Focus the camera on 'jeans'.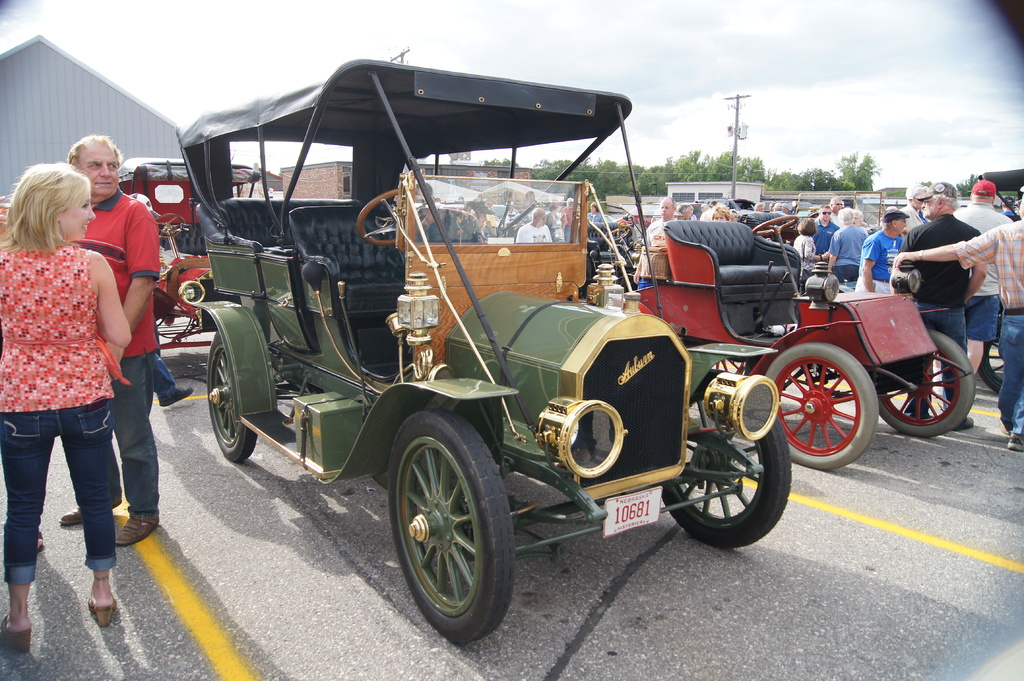
Focus region: <bbox>13, 400, 134, 597</bbox>.
